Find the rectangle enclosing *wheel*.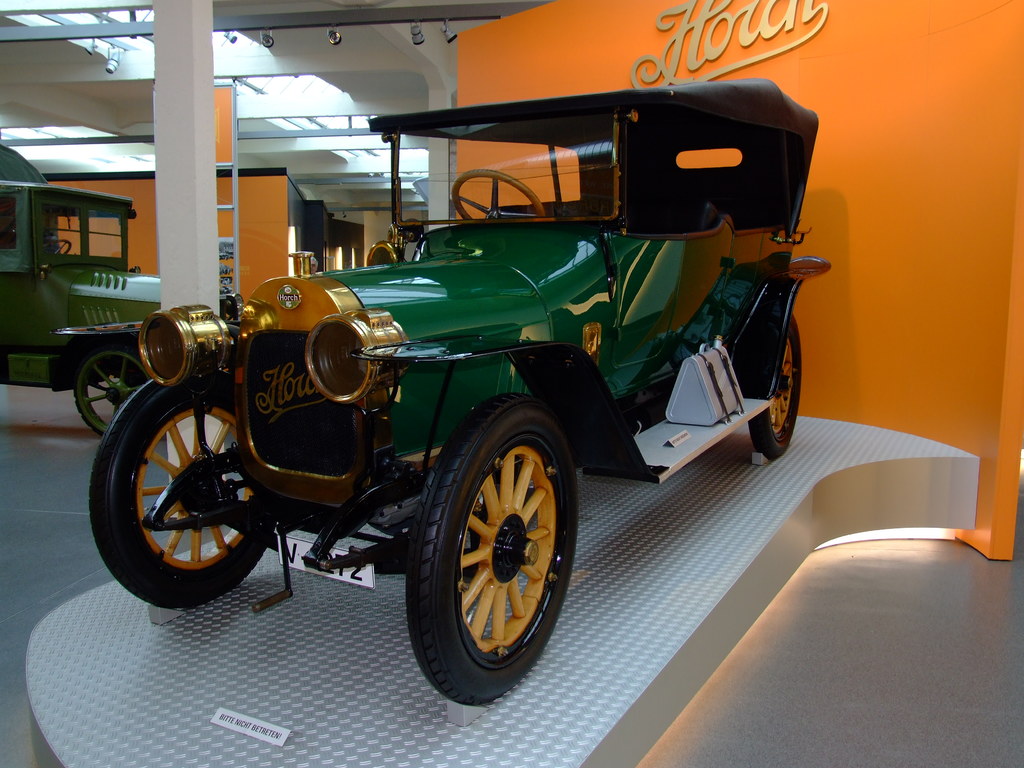
l=751, t=314, r=799, b=457.
